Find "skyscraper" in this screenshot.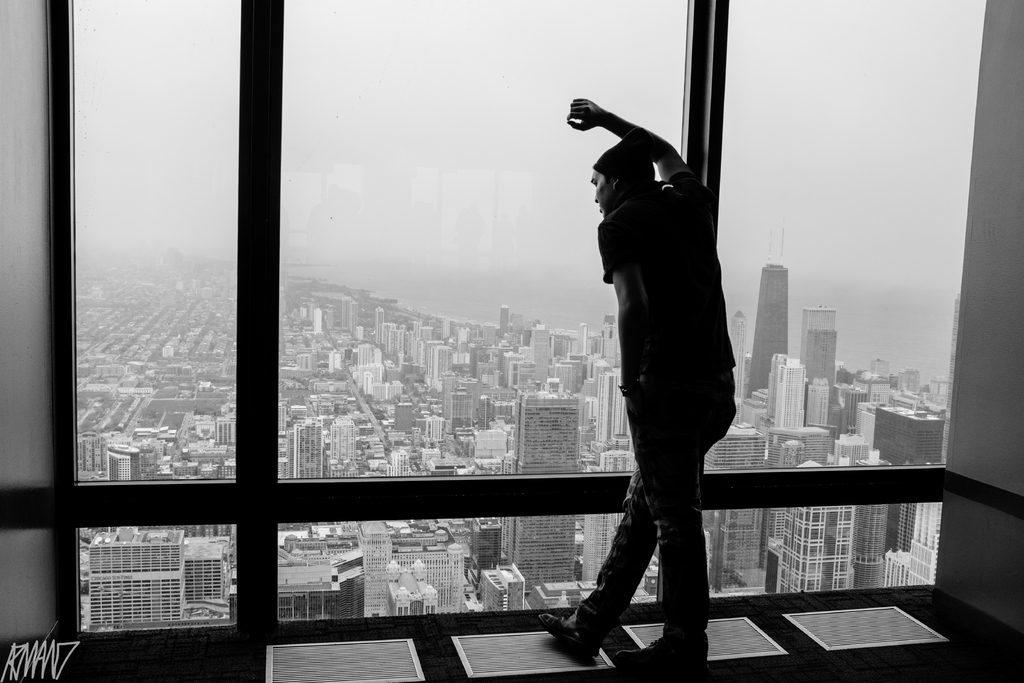
The bounding box for "skyscraper" is crop(851, 460, 890, 597).
